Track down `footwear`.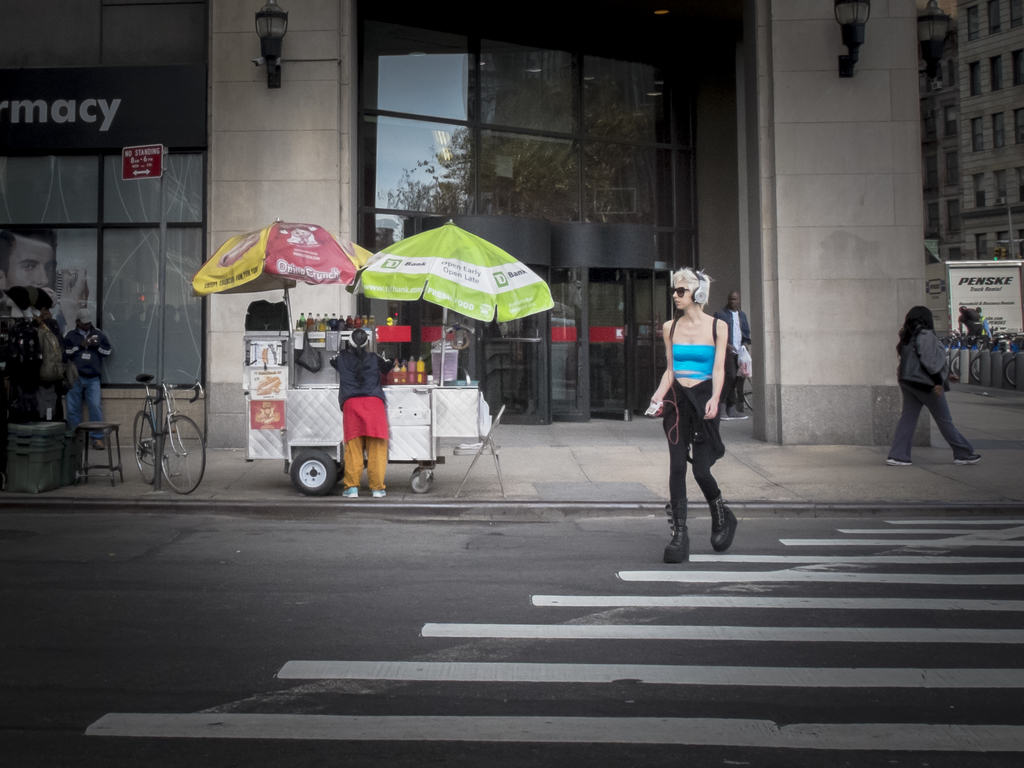
Tracked to BBox(371, 484, 390, 503).
